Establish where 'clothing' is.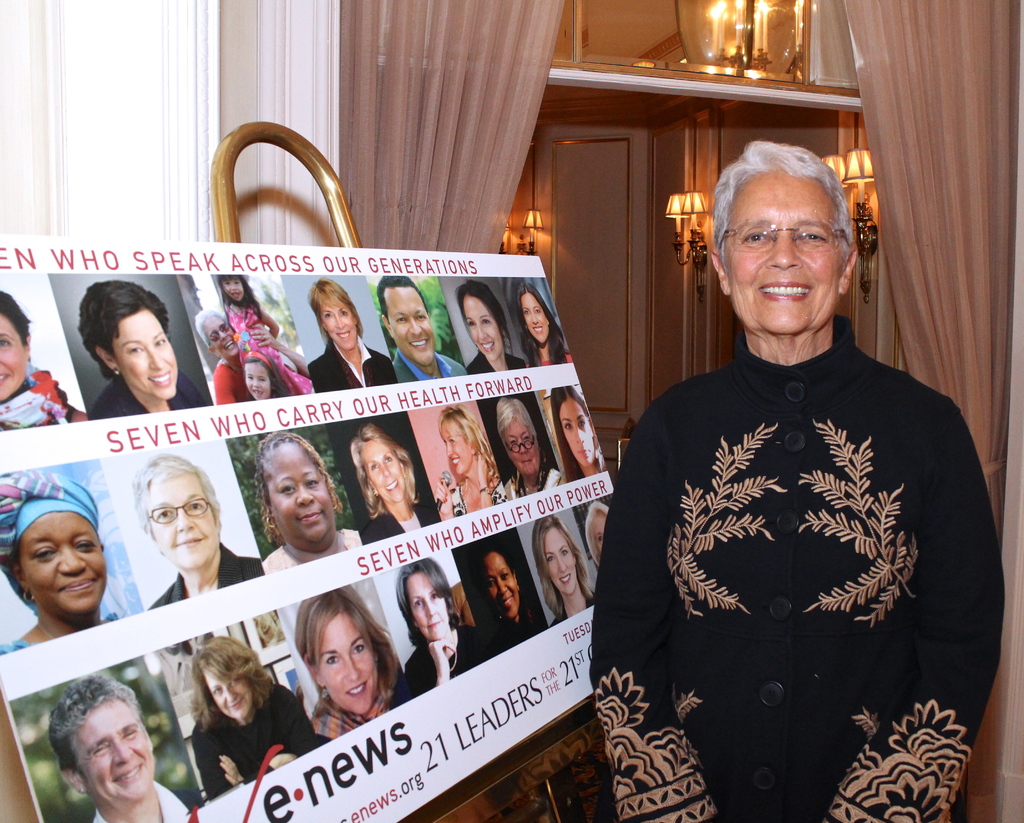
Established at [151, 541, 267, 609].
